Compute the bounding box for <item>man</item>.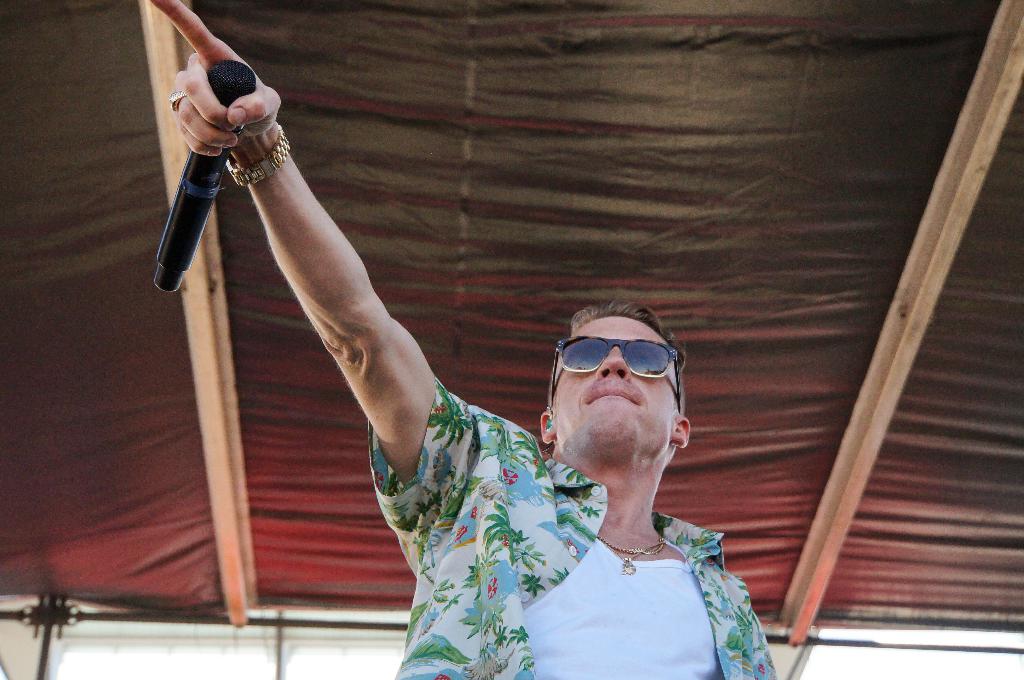
rect(187, 31, 820, 671).
